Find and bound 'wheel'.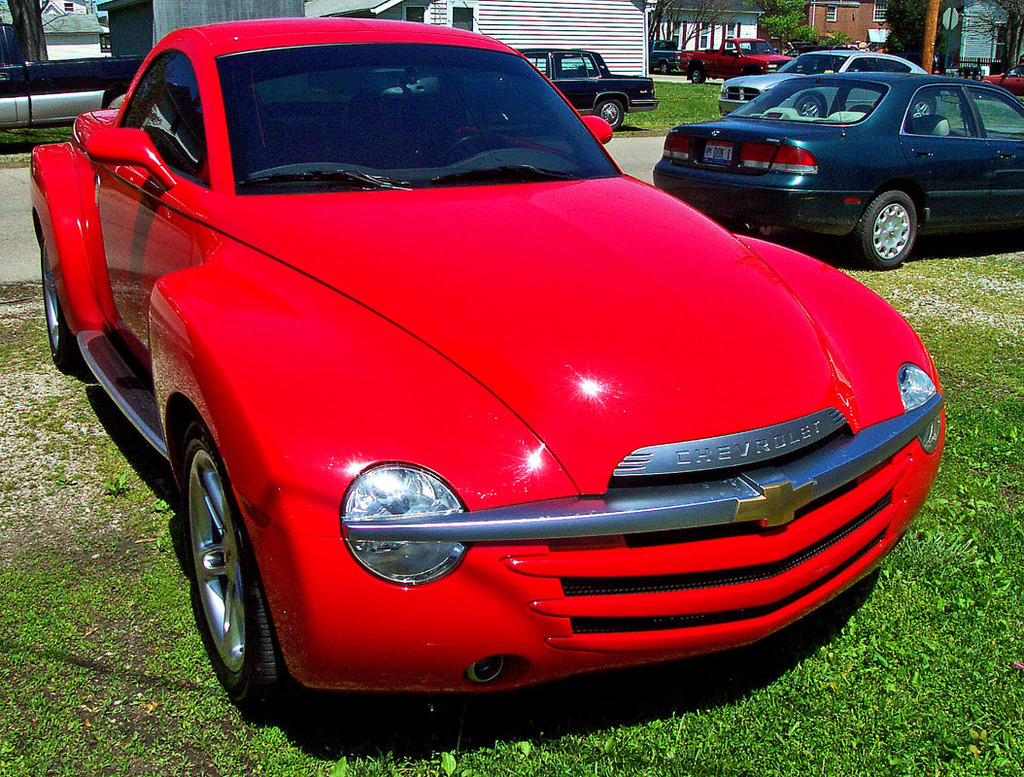
Bound: {"left": 41, "top": 227, "right": 85, "bottom": 384}.
